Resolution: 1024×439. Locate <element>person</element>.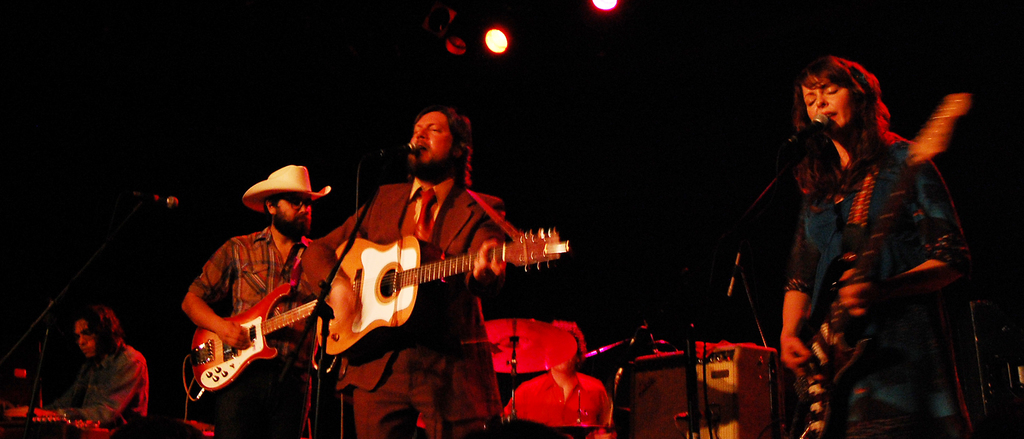
13, 305, 149, 438.
